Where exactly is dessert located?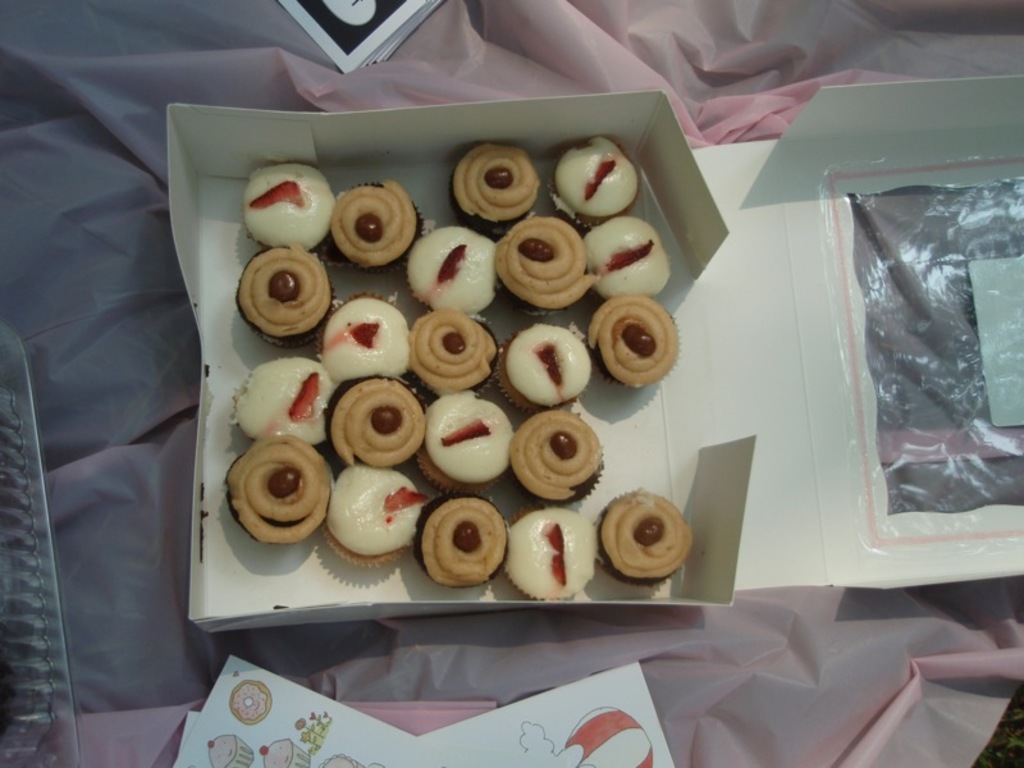
Its bounding box is x1=230 y1=348 x2=332 y2=451.
